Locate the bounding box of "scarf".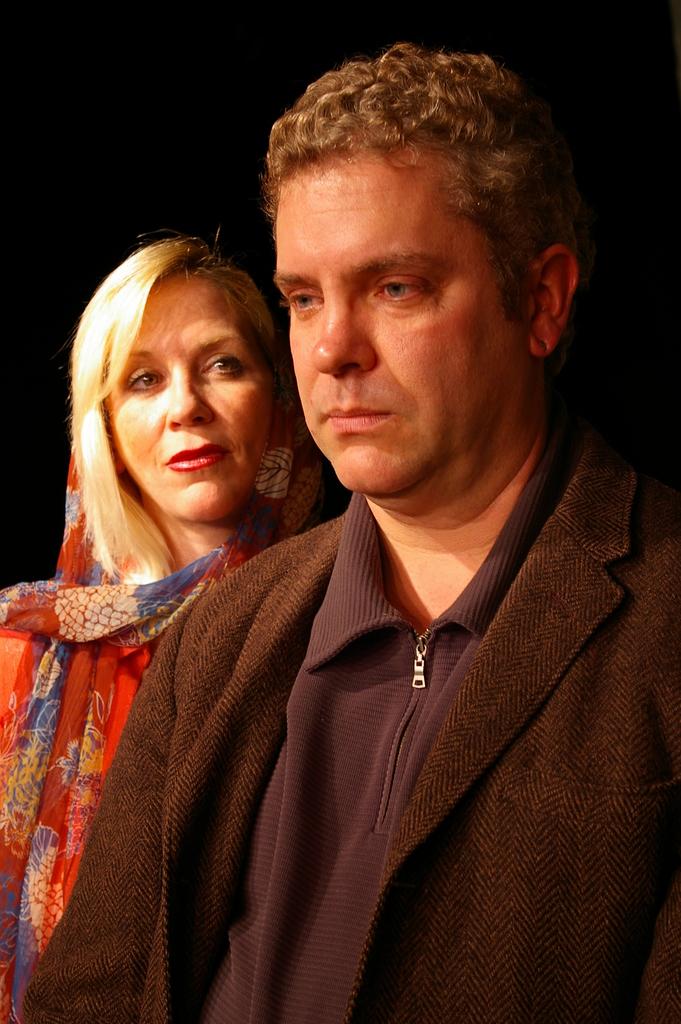
Bounding box: {"left": 0, "top": 384, "right": 337, "bottom": 1023}.
